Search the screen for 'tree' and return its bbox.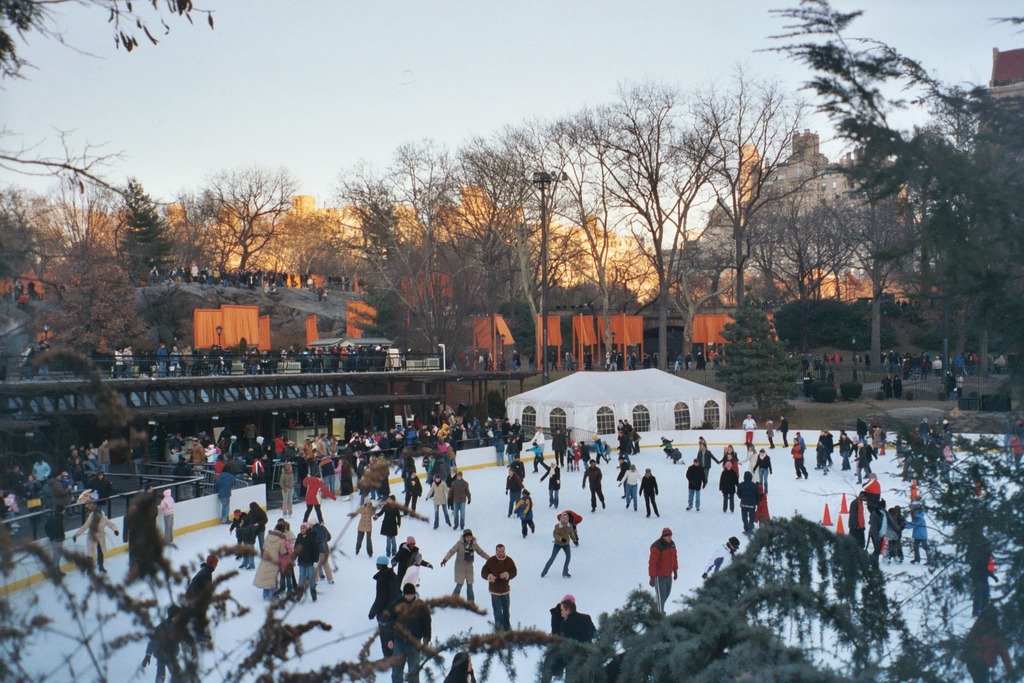
Found: bbox=(773, 183, 855, 299).
